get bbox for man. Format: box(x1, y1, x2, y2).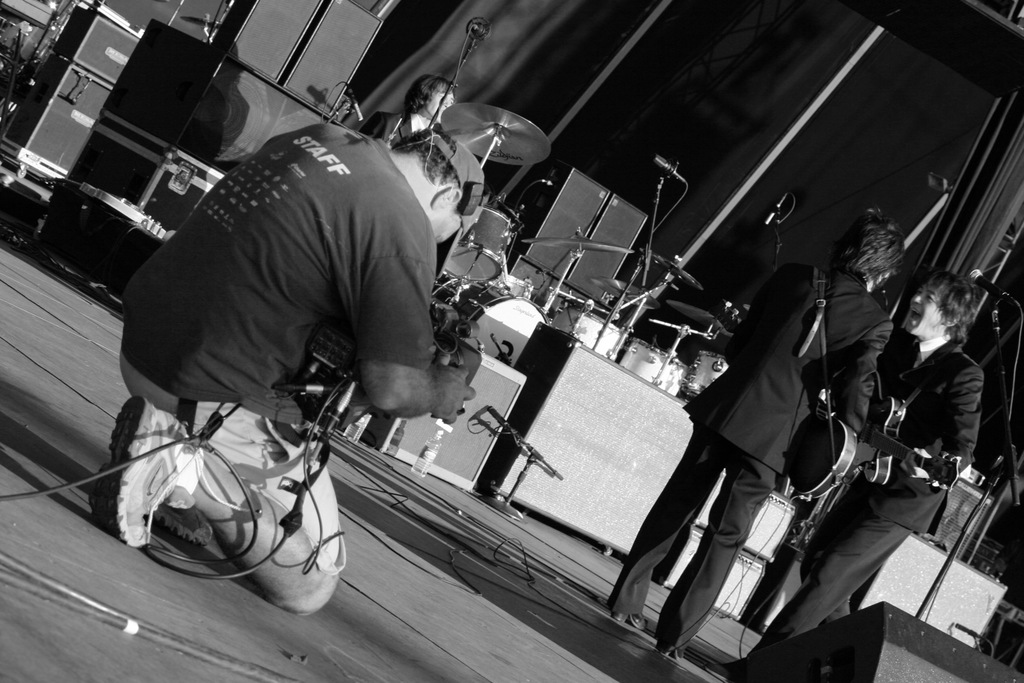
box(108, 63, 474, 629).
